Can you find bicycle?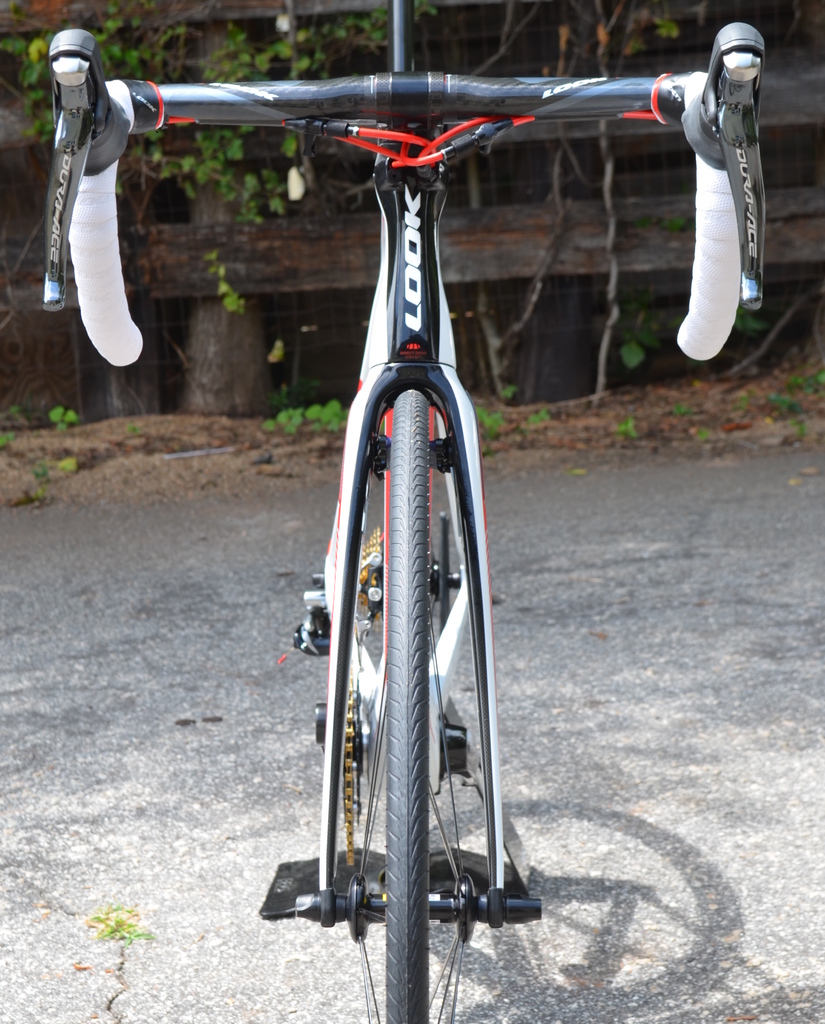
Yes, bounding box: [x1=40, y1=22, x2=768, y2=1018].
